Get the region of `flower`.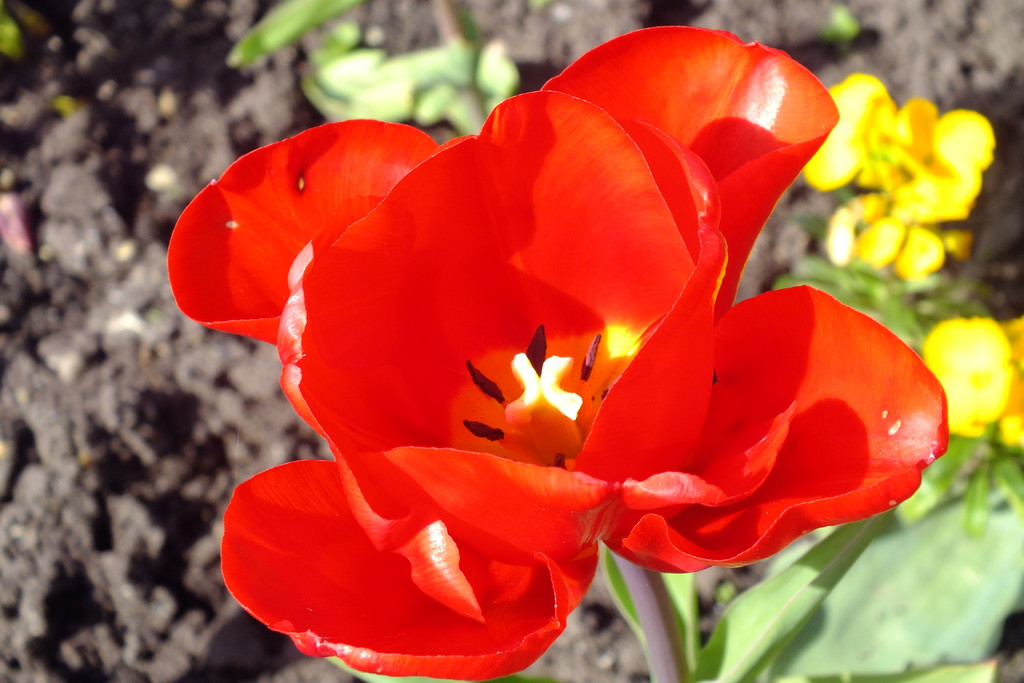
<region>919, 319, 1011, 439</region>.
